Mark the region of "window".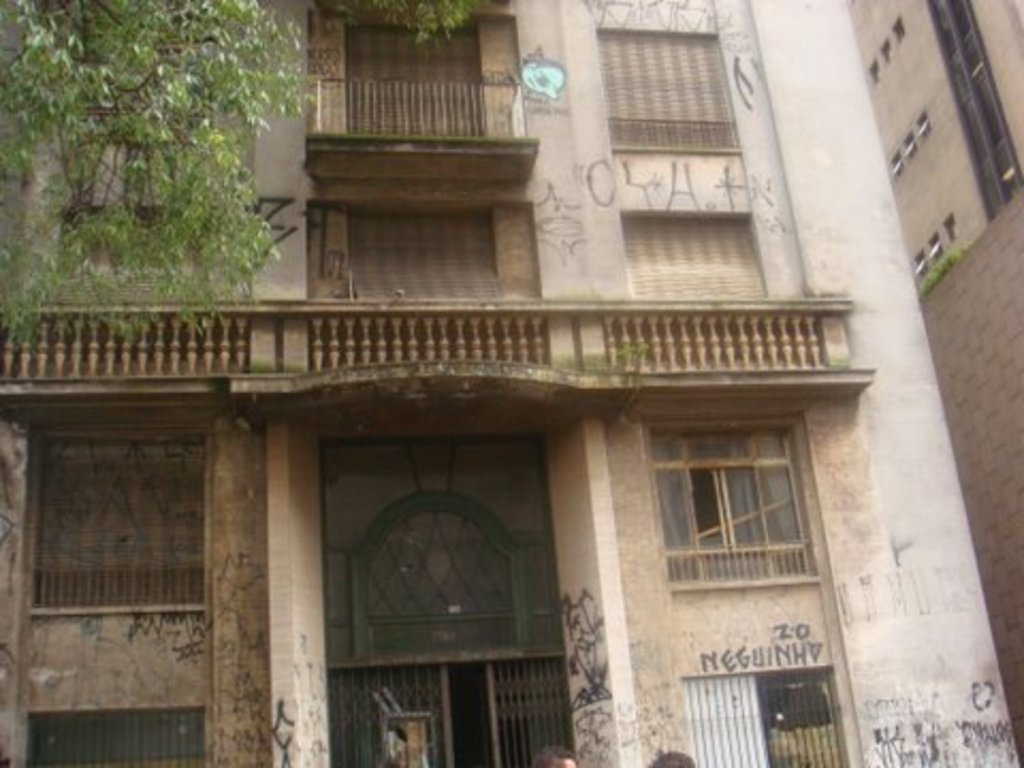
Region: rect(879, 41, 890, 68).
